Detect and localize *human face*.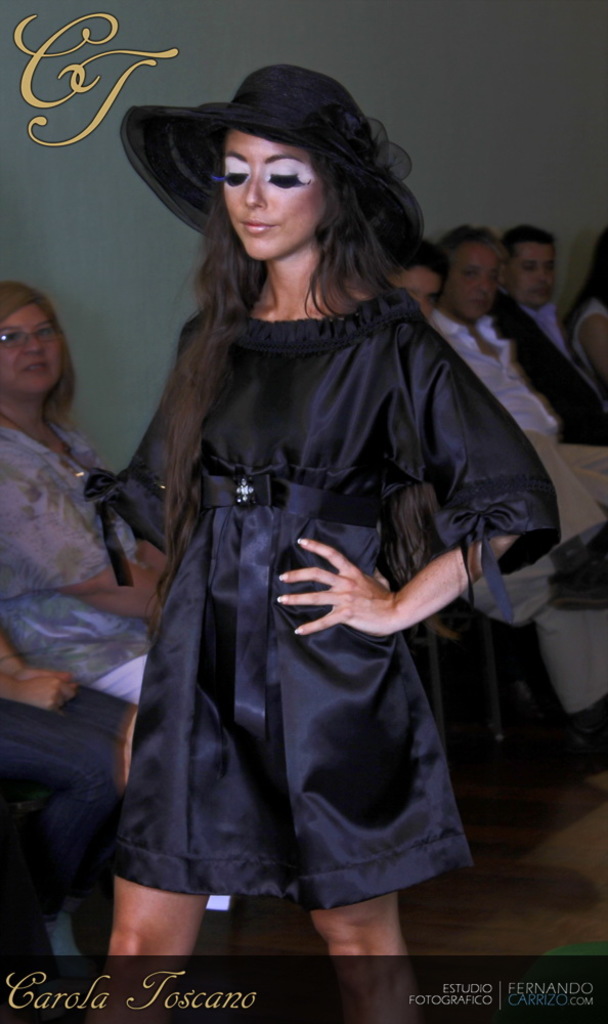
Localized at {"x1": 4, "y1": 311, "x2": 64, "y2": 406}.
